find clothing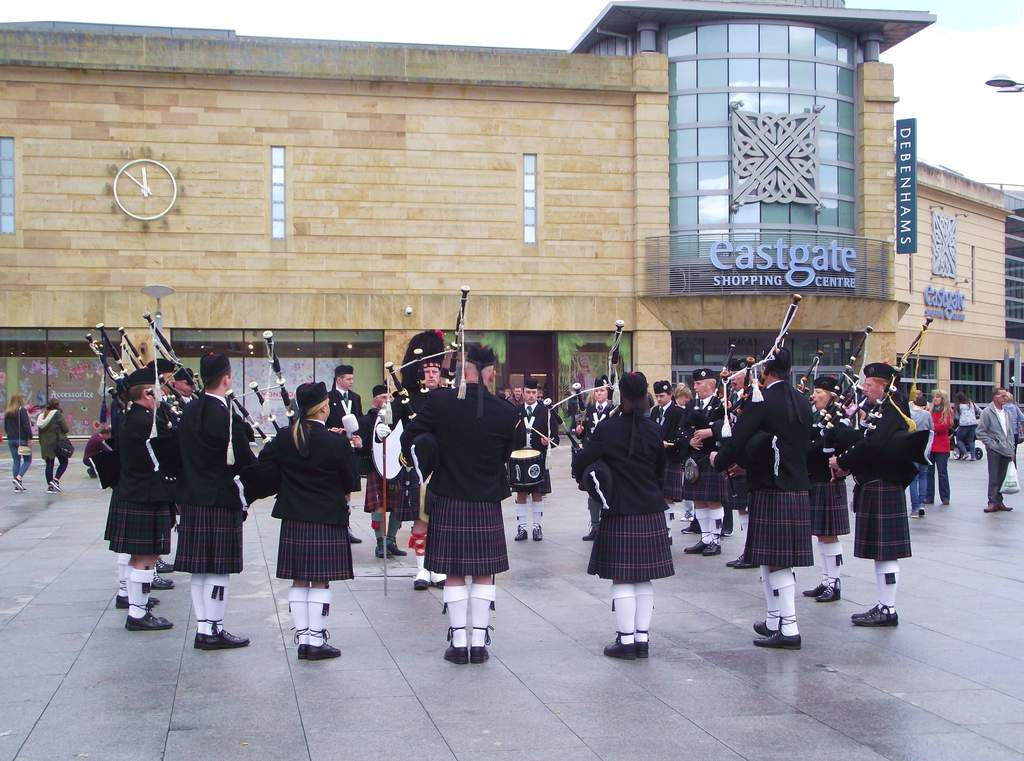
(323, 386, 362, 496)
